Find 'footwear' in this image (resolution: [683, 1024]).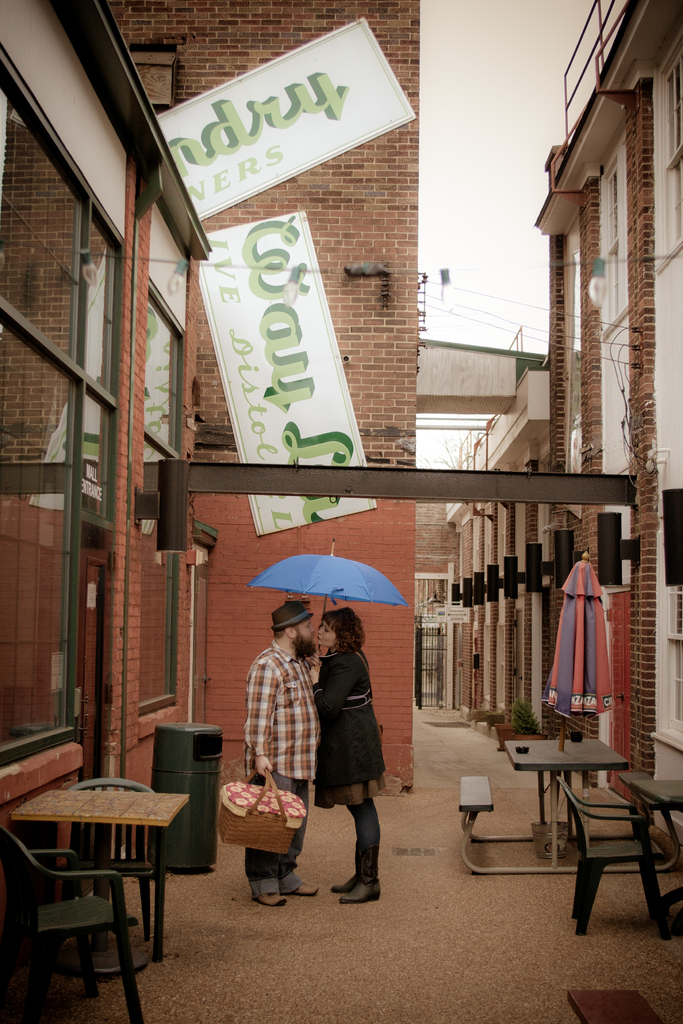
295, 881, 324, 898.
